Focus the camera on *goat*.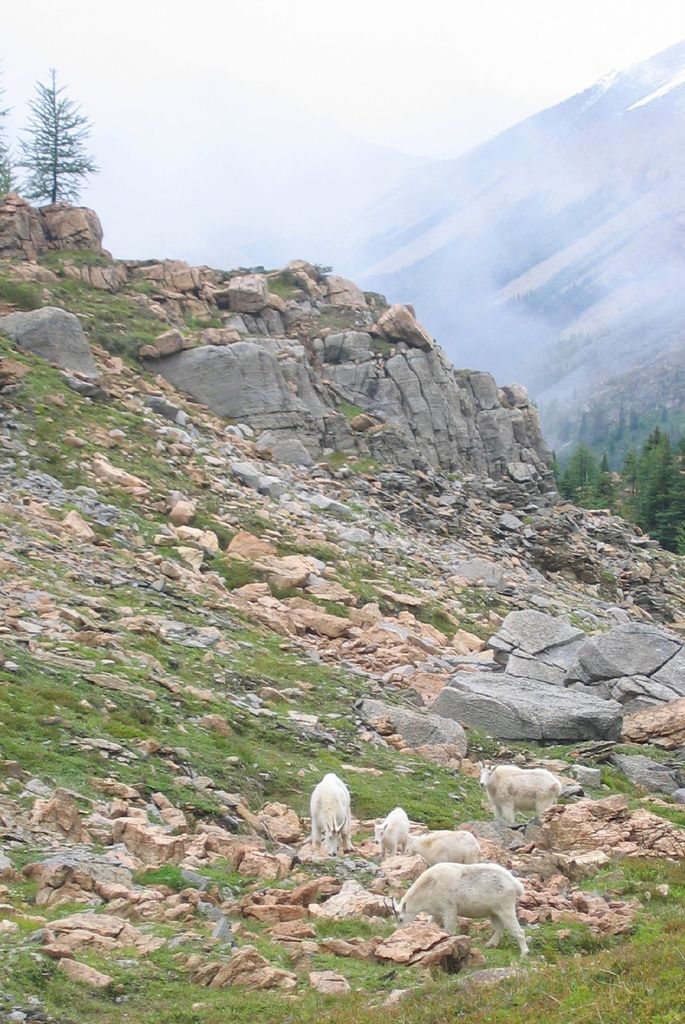
Focus region: [left=405, top=823, right=478, bottom=872].
